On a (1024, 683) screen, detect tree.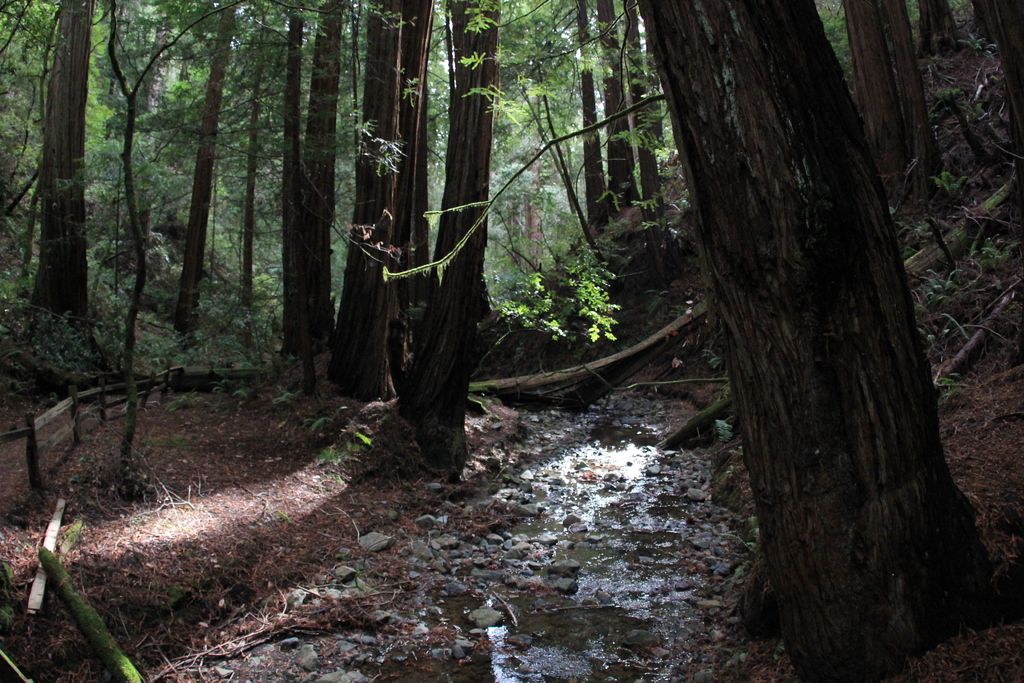
383, 0, 1023, 682.
